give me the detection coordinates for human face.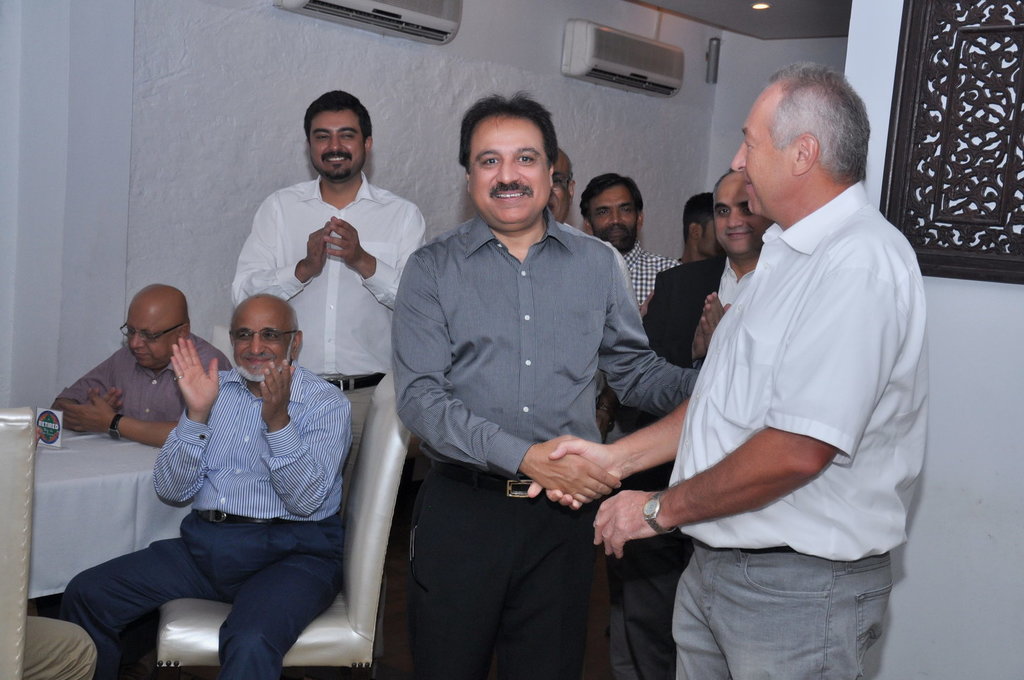
bbox(123, 303, 174, 368).
